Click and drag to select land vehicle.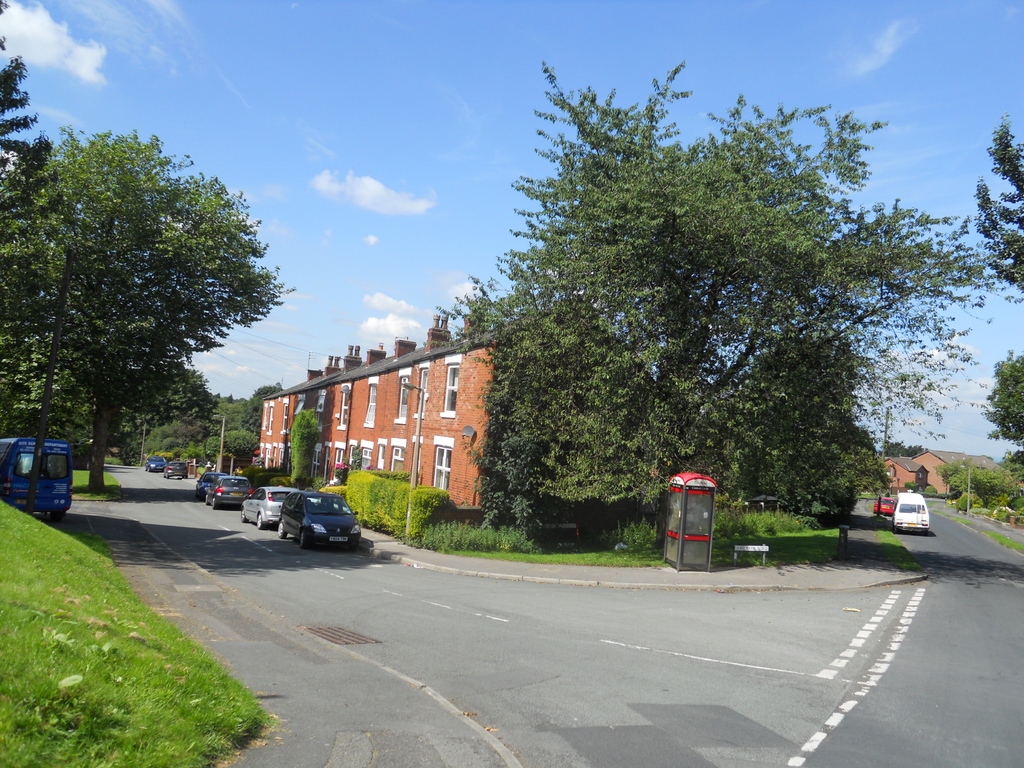
Selection: <region>197, 471, 223, 494</region>.
